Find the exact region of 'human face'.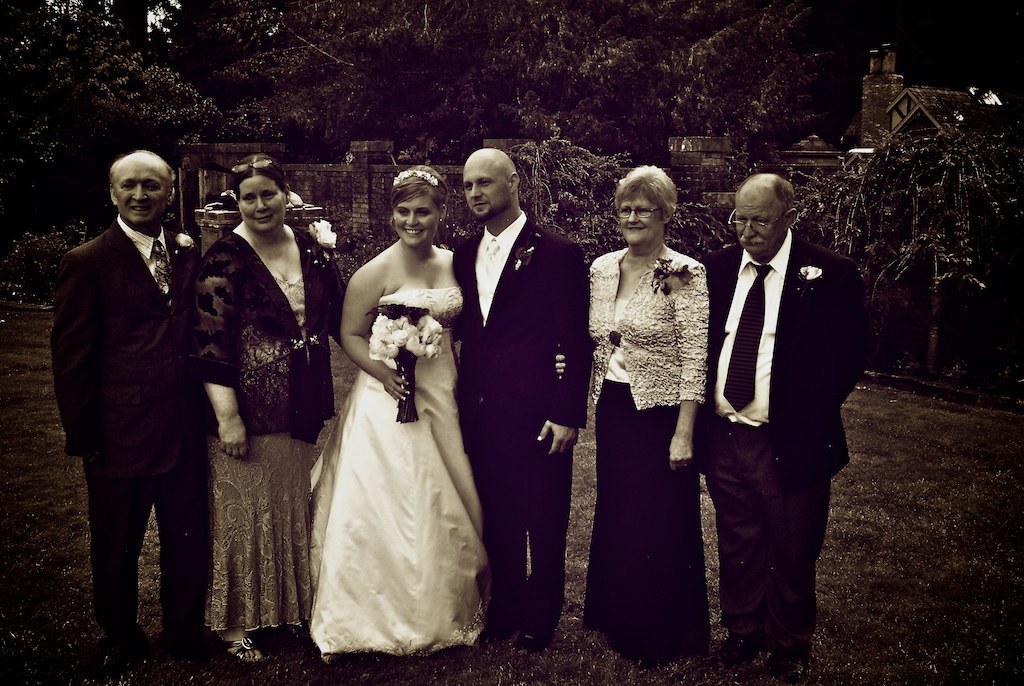
Exact region: rect(236, 175, 289, 238).
